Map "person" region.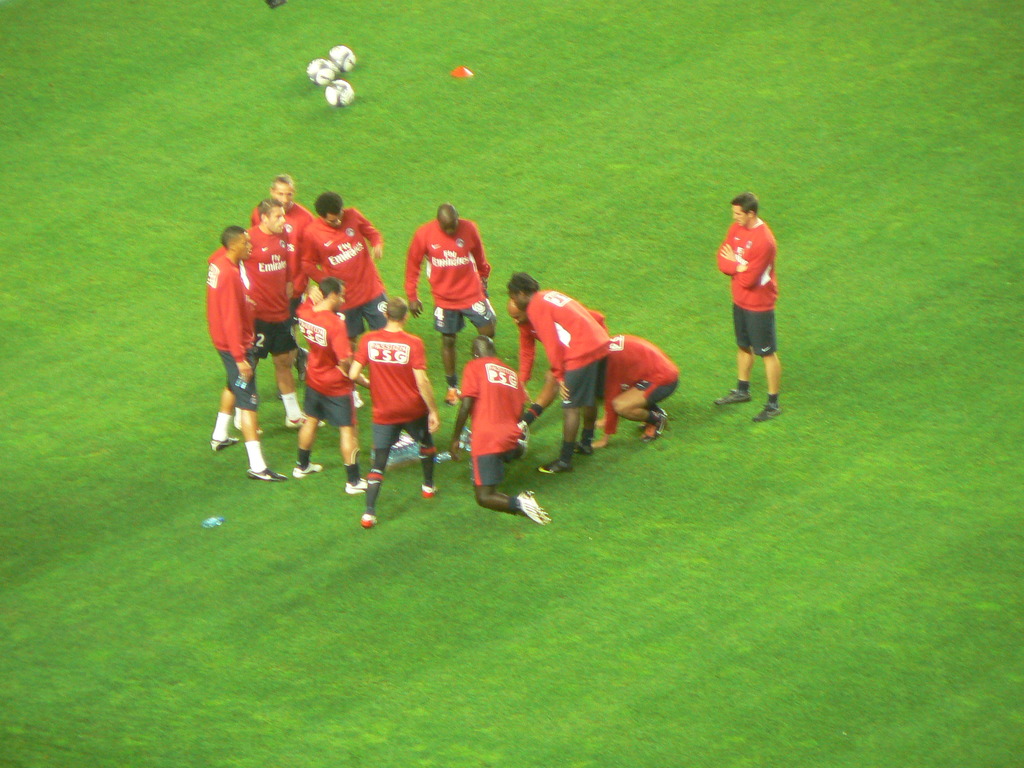
Mapped to 447,328,556,524.
